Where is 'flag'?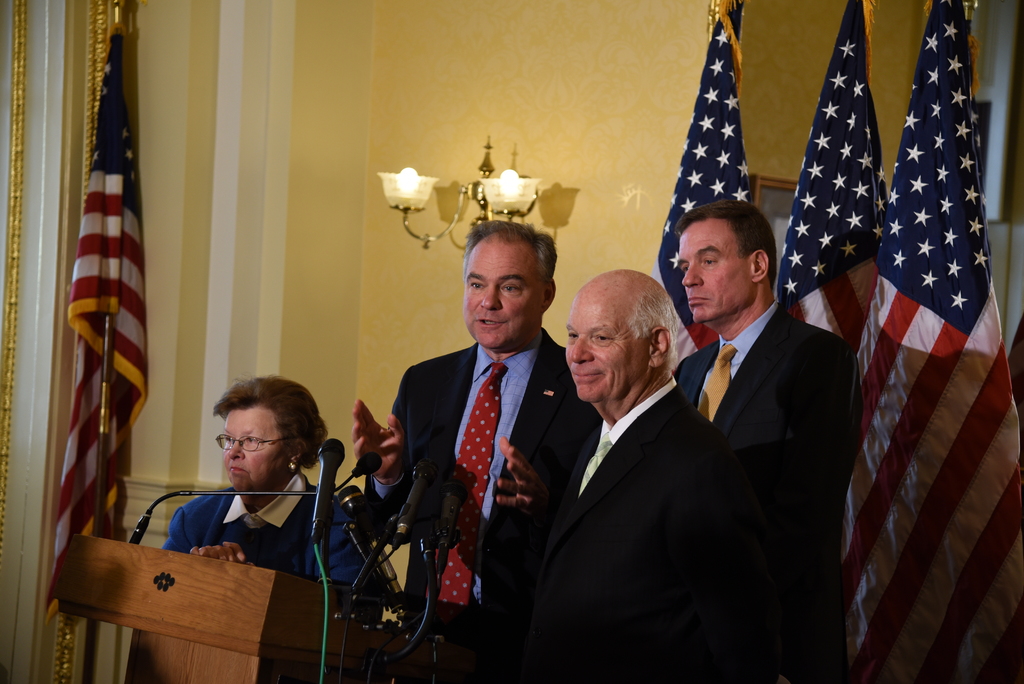
{"x1": 655, "y1": 2, "x2": 756, "y2": 379}.
